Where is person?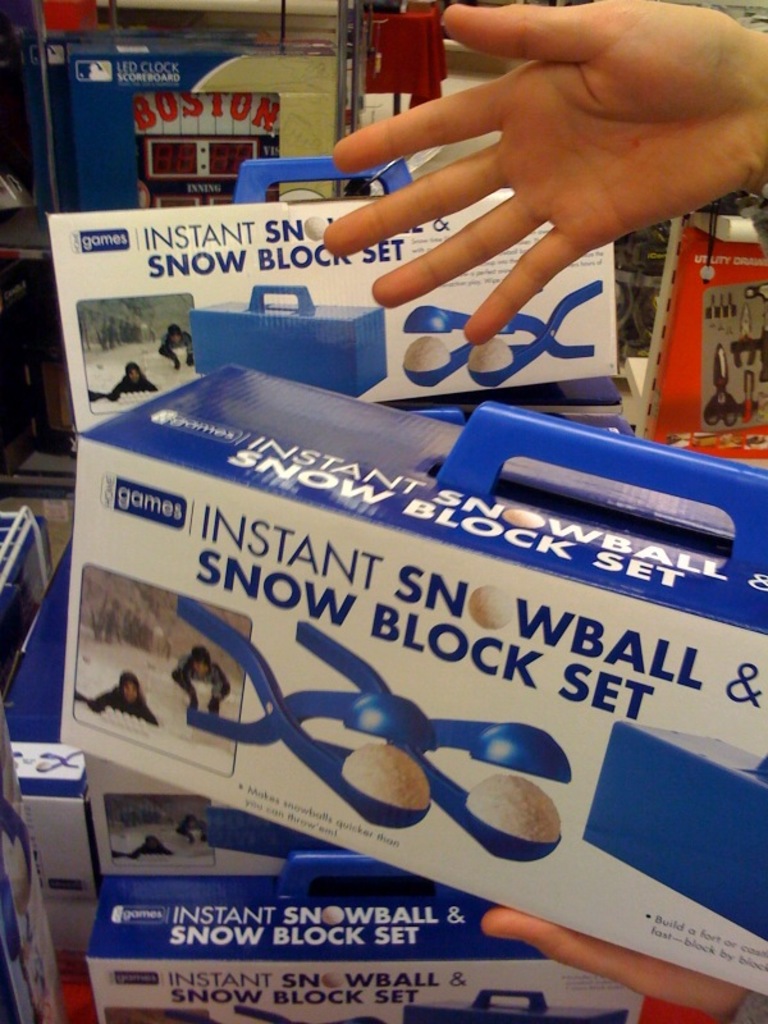
(x1=323, y1=0, x2=767, y2=1023).
